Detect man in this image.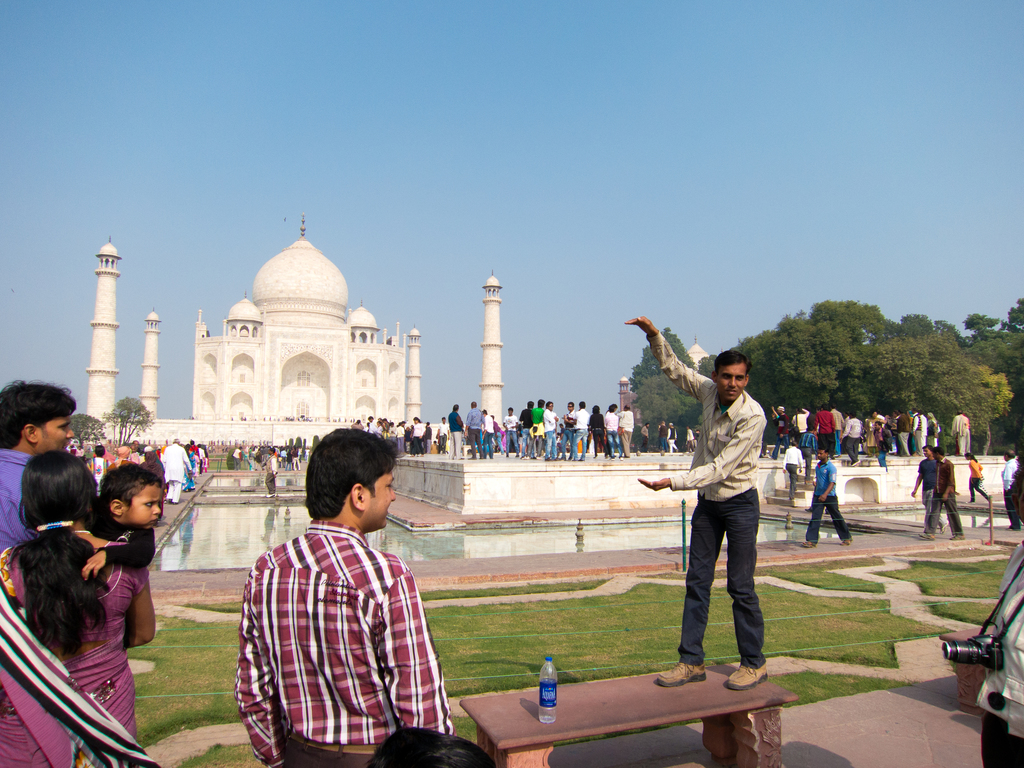
Detection: crop(838, 408, 863, 470).
